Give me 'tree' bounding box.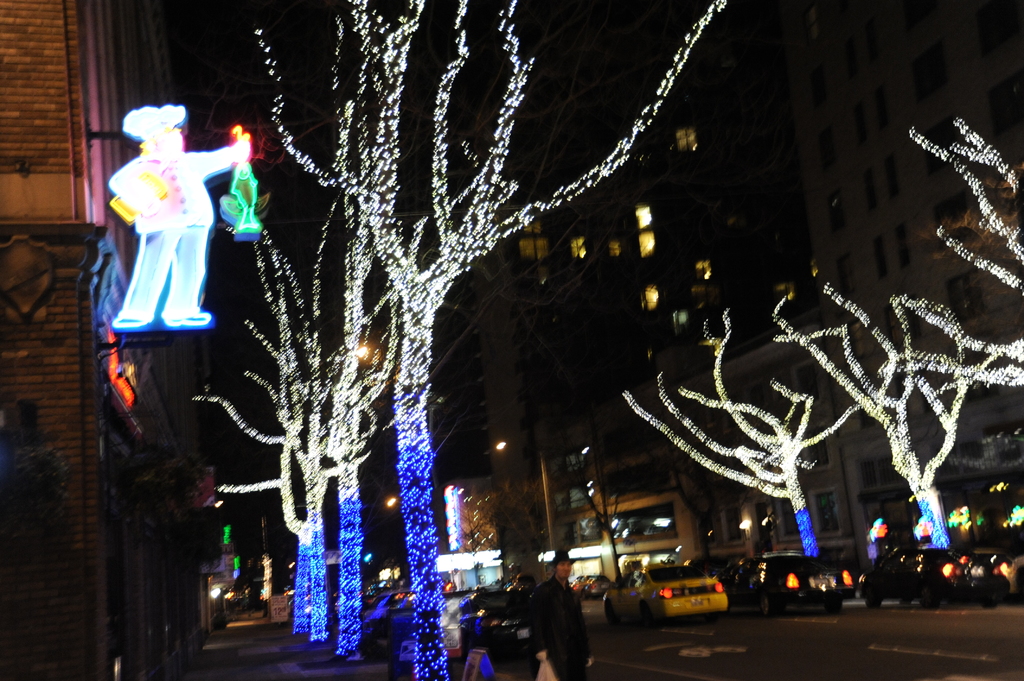
bbox=[619, 287, 883, 570].
